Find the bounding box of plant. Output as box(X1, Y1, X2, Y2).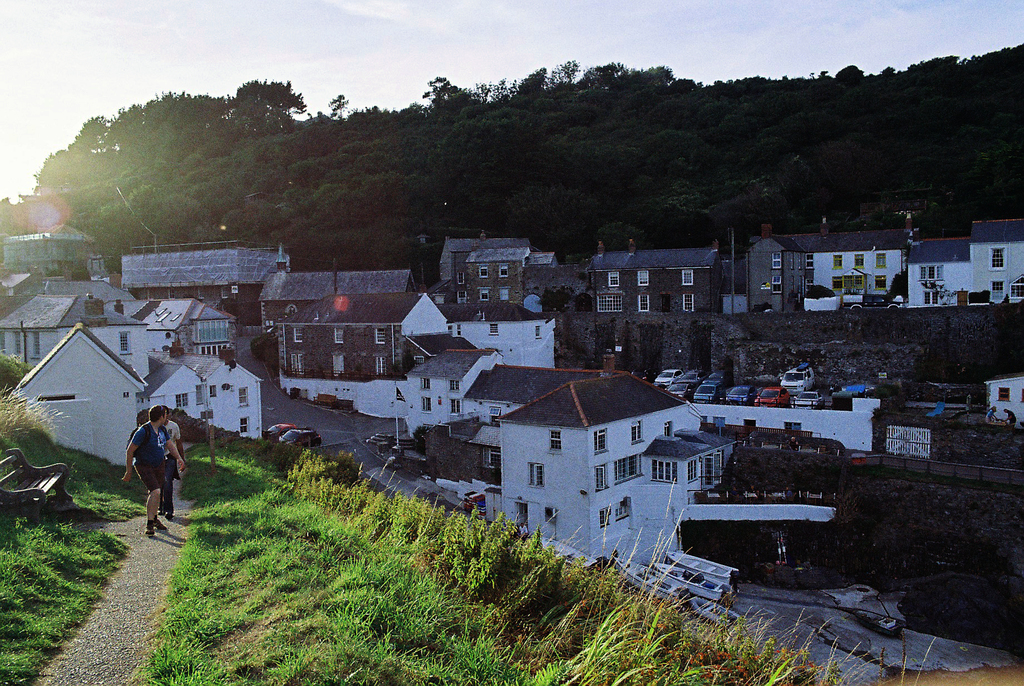
box(922, 280, 964, 304).
